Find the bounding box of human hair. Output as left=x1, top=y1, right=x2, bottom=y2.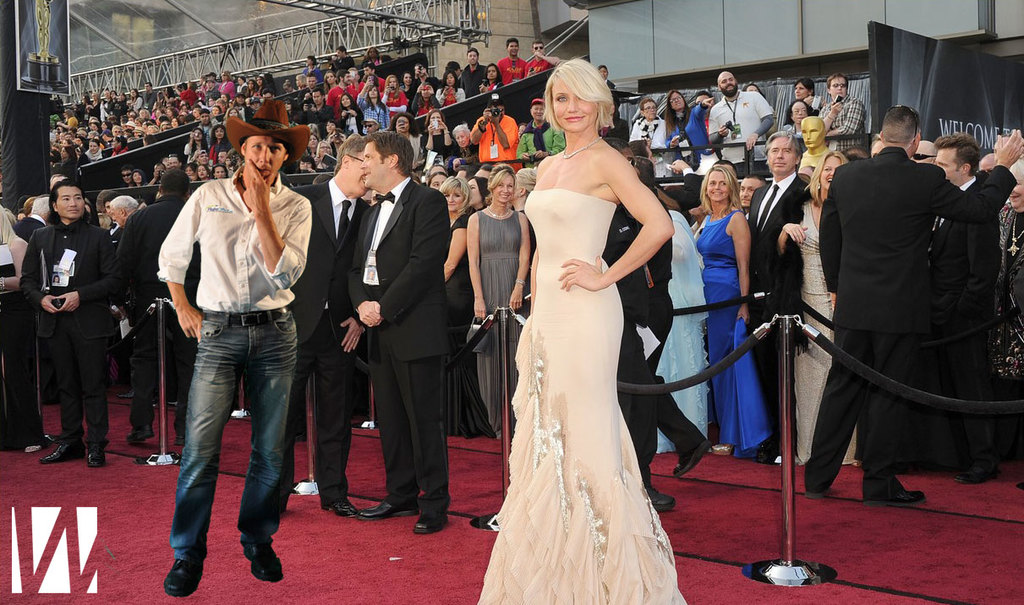
left=505, top=36, right=518, bottom=53.
